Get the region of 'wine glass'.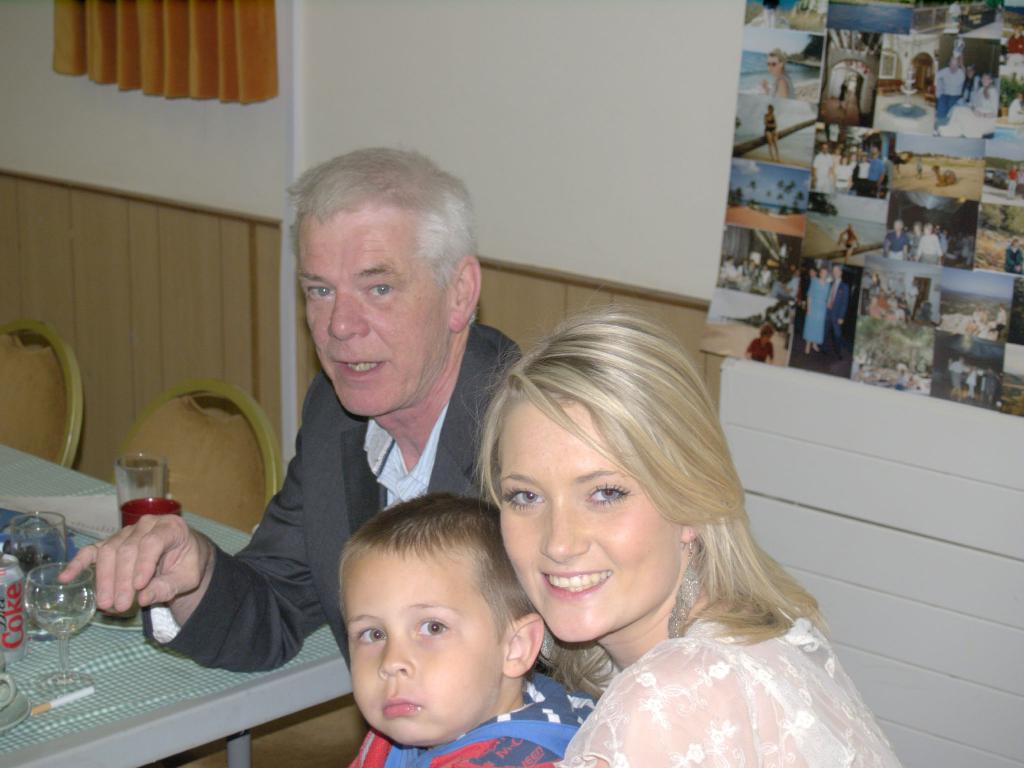
[left=28, top=564, right=93, bottom=691].
